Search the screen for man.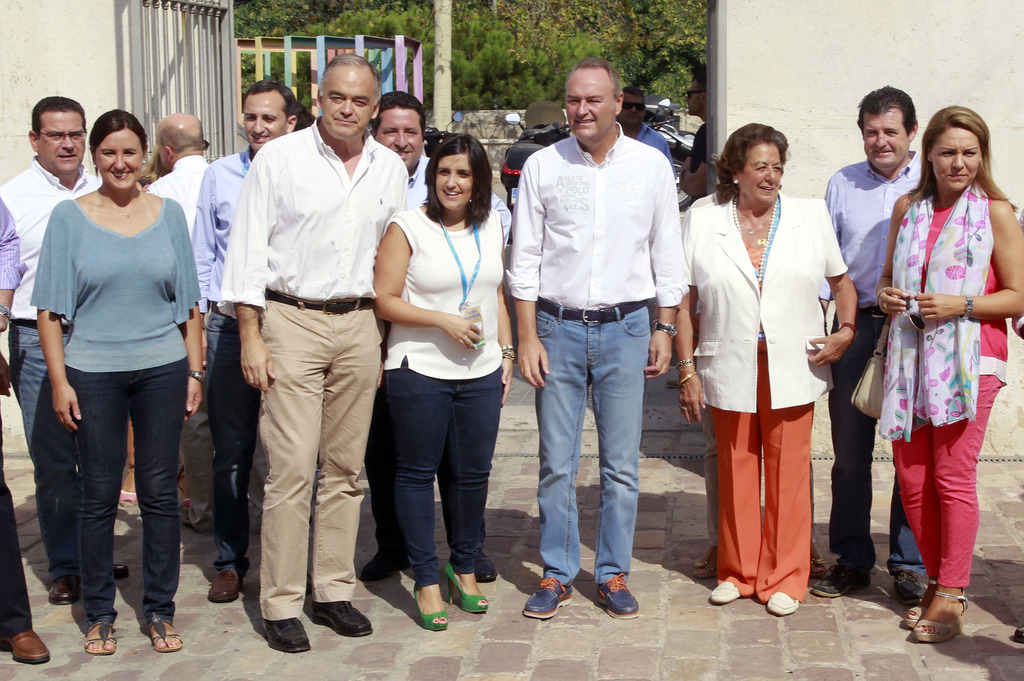
Found at (0, 199, 53, 664).
